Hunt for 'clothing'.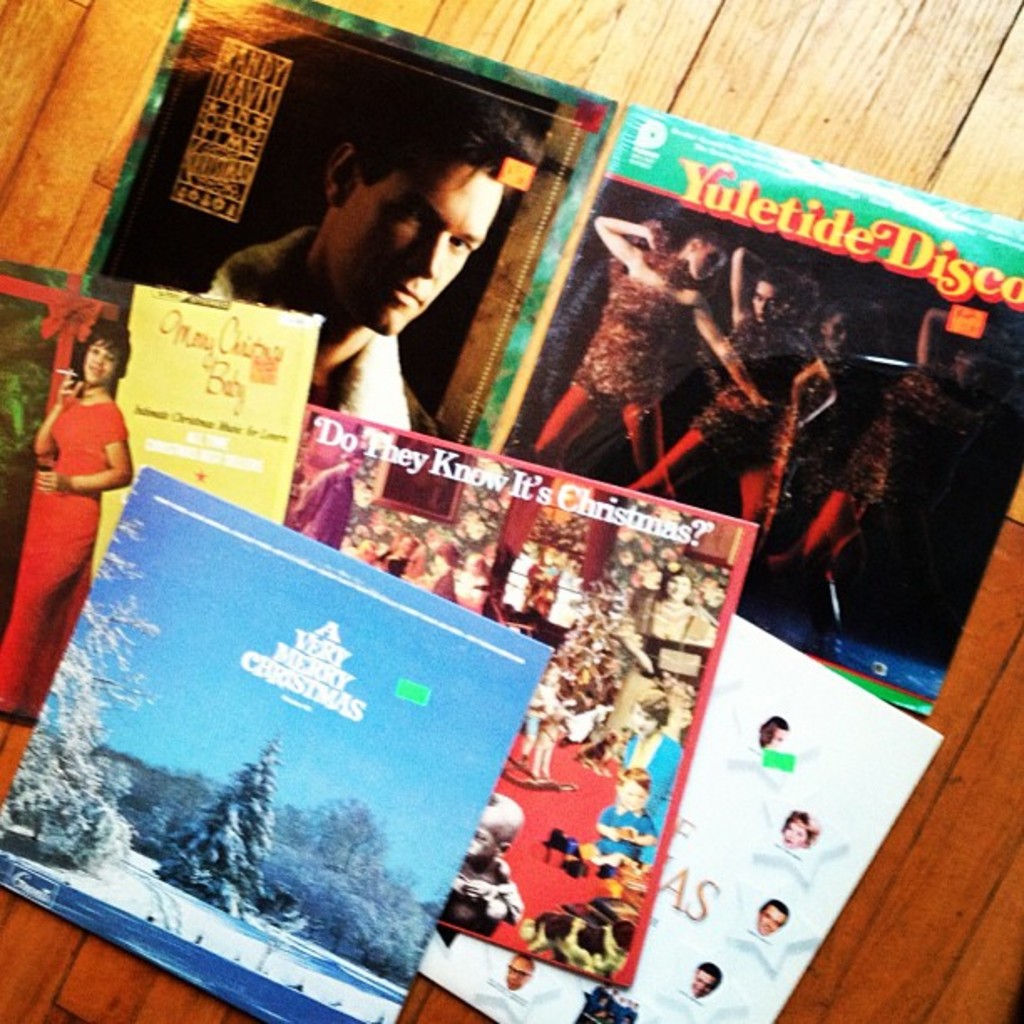
Hunted down at <box>756,345,882,584</box>.
